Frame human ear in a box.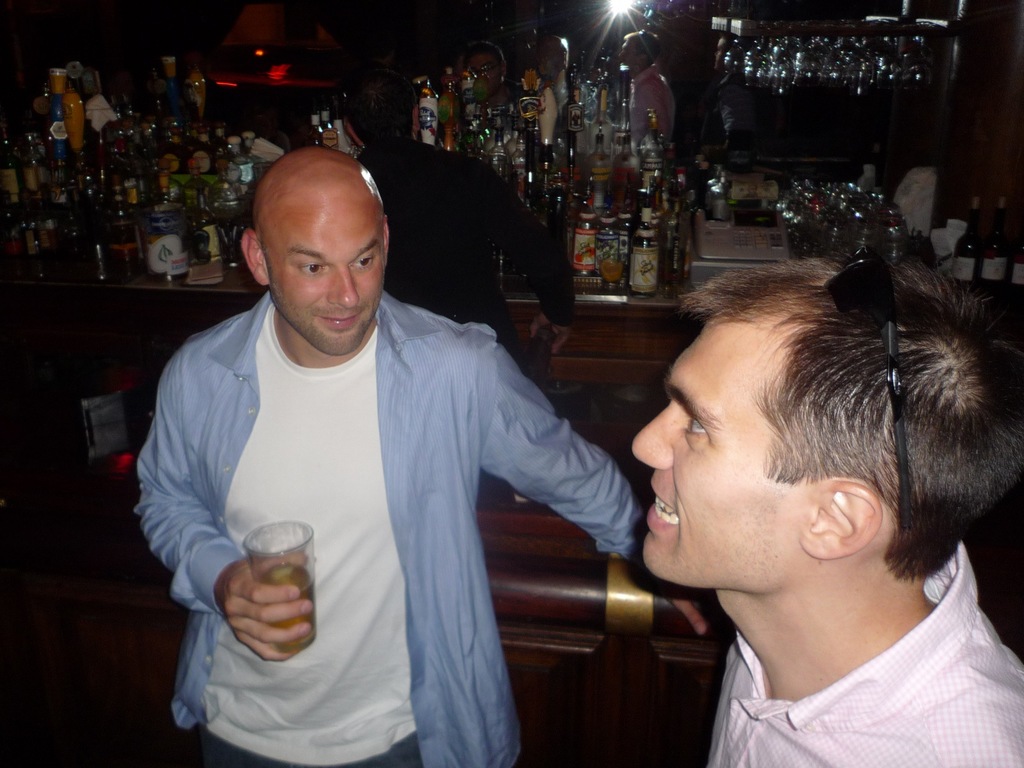
<region>797, 479, 884, 560</region>.
